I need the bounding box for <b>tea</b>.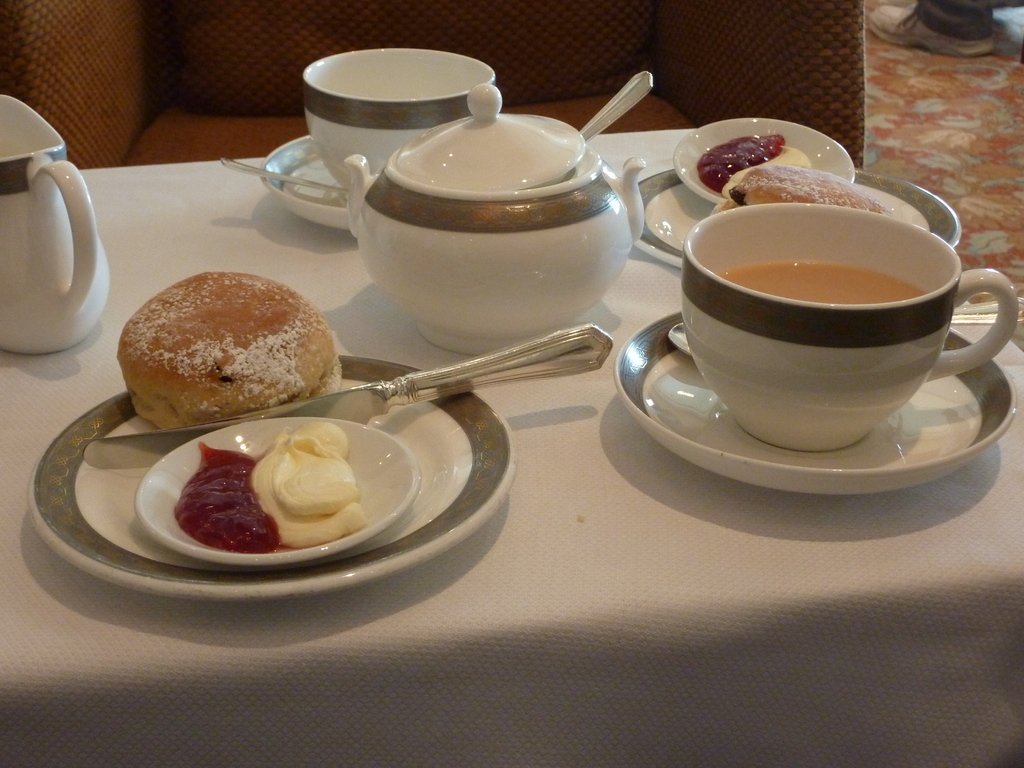
Here it is: Rect(717, 257, 923, 303).
